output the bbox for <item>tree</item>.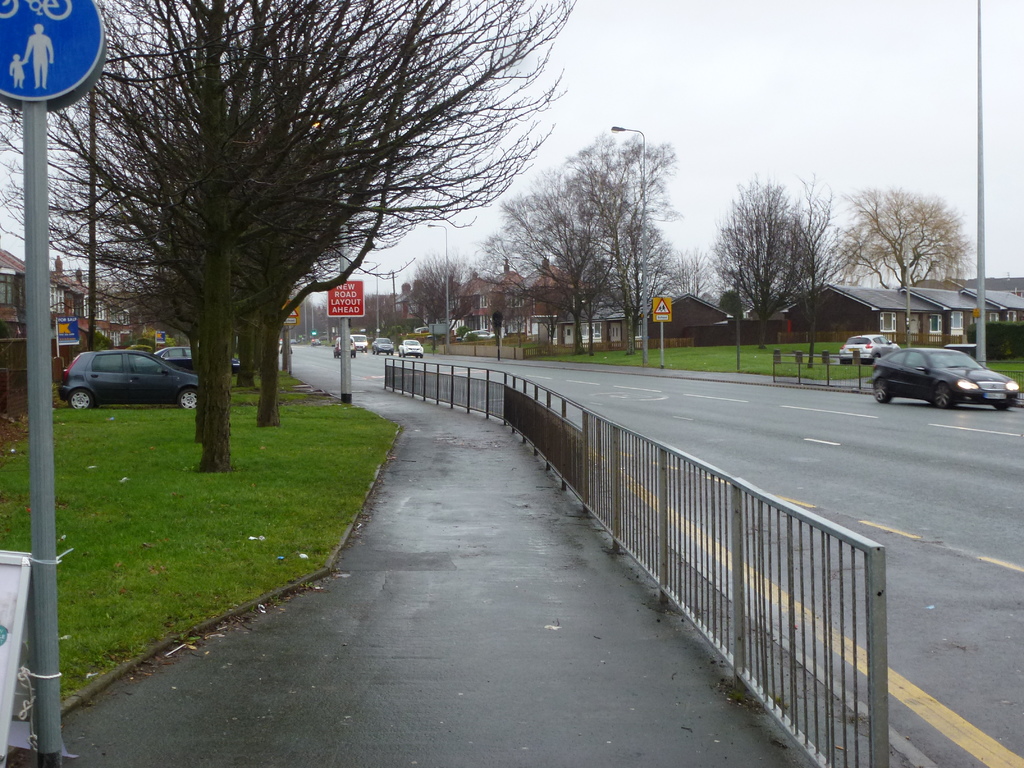
bbox=[398, 249, 481, 349].
